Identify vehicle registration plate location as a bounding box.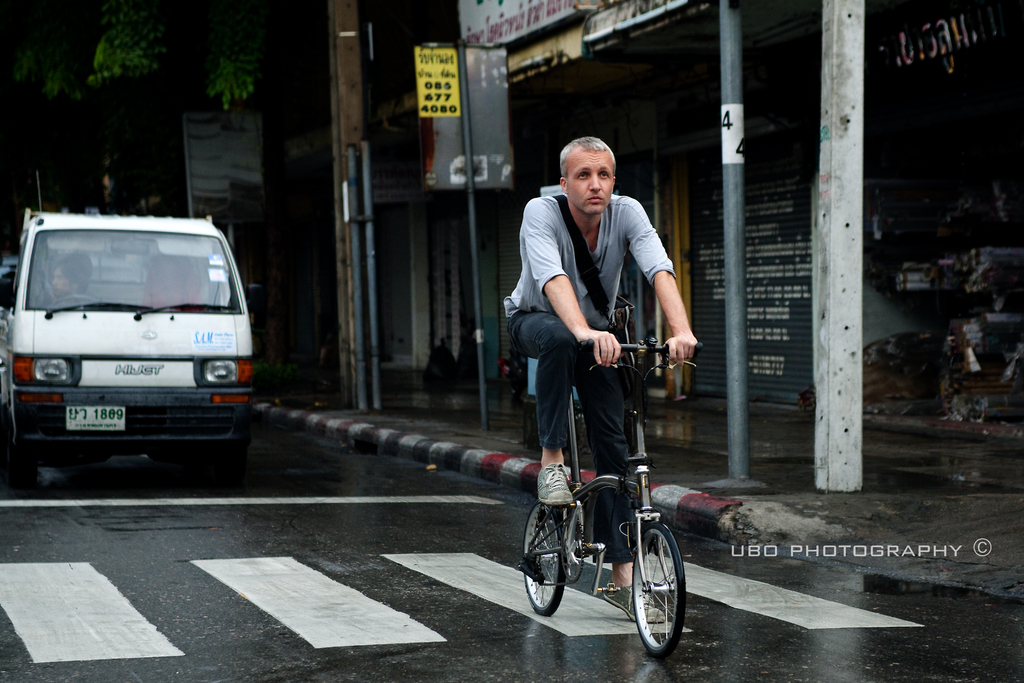
67:404:125:431.
